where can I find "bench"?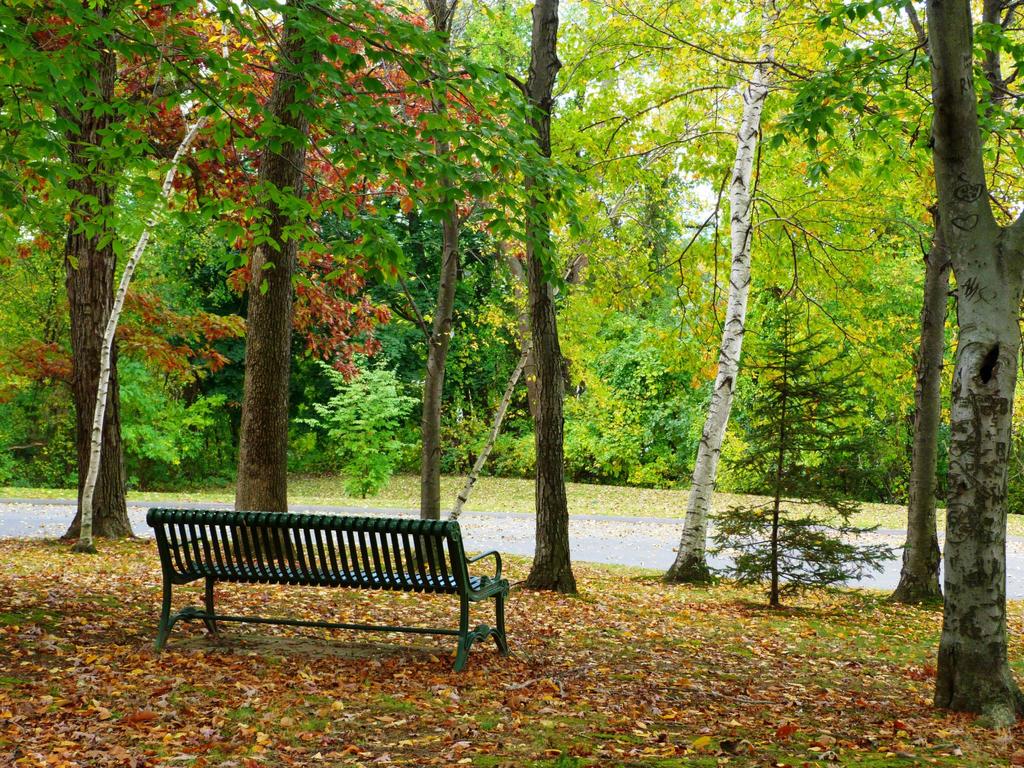
You can find it at rect(147, 514, 483, 669).
